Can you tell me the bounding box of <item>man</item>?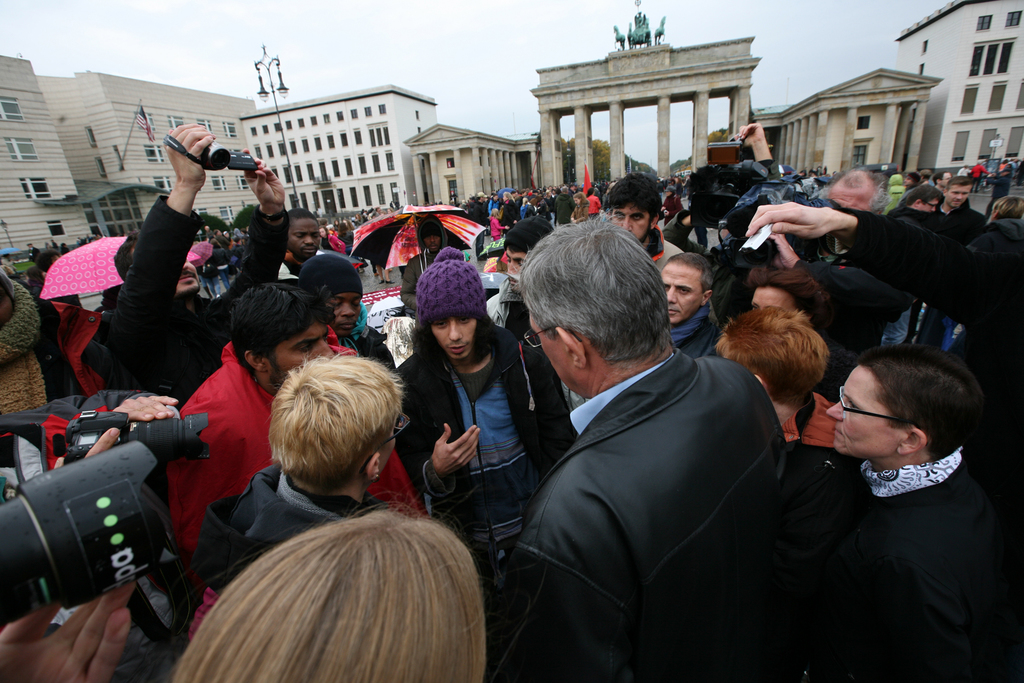
[297,254,397,370].
